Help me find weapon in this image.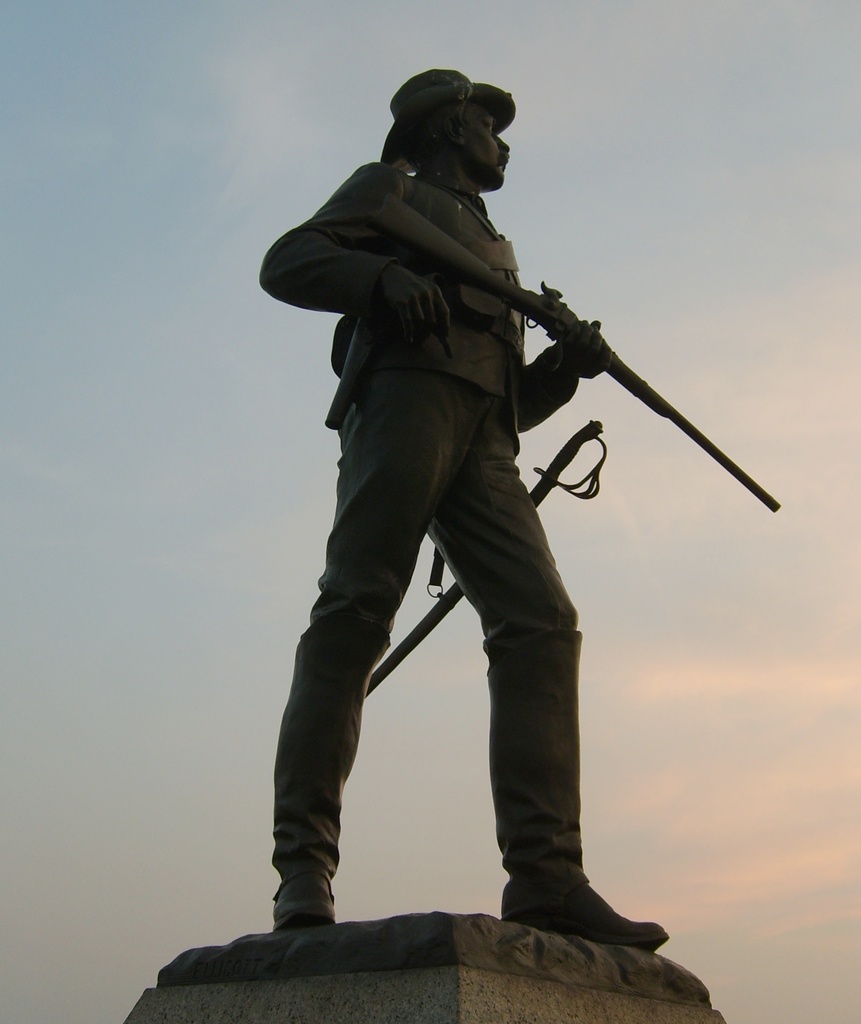
Found it: x1=354, y1=412, x2=600, y2=700.
